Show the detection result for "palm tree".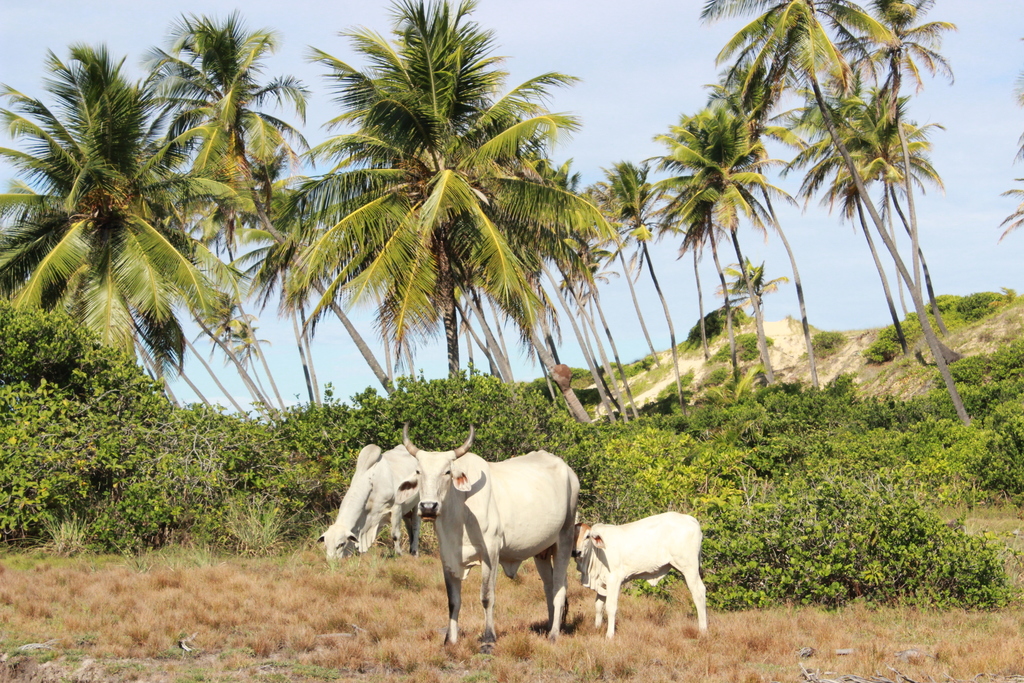
(left=725, top=8, right=874, bottom=299).
